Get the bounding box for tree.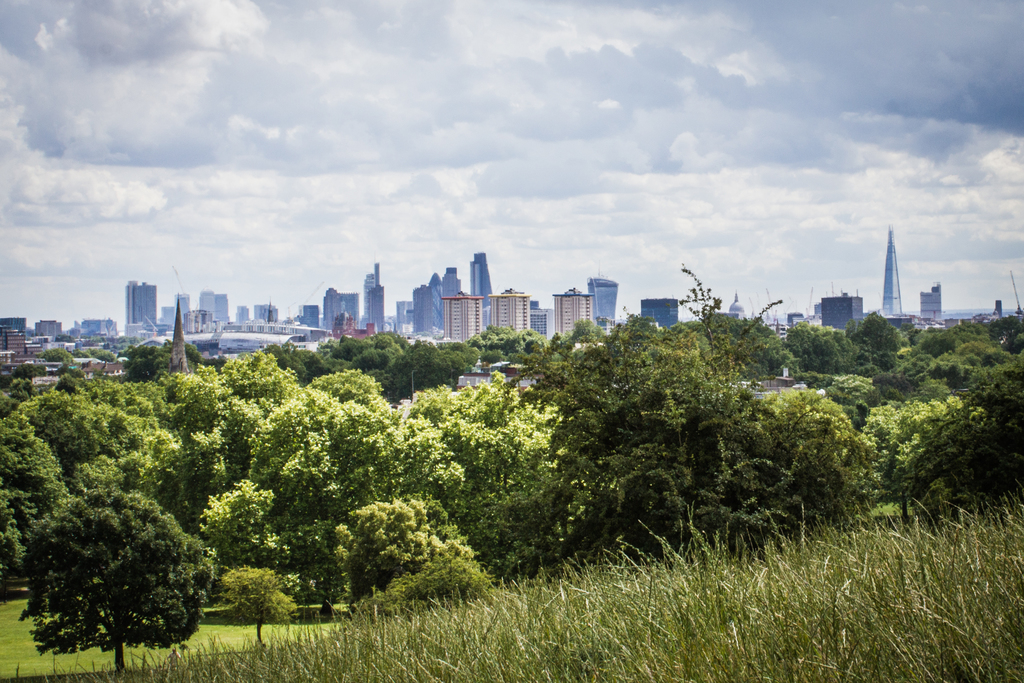
(x1=317, y1=323, x2=463, y2=409).
